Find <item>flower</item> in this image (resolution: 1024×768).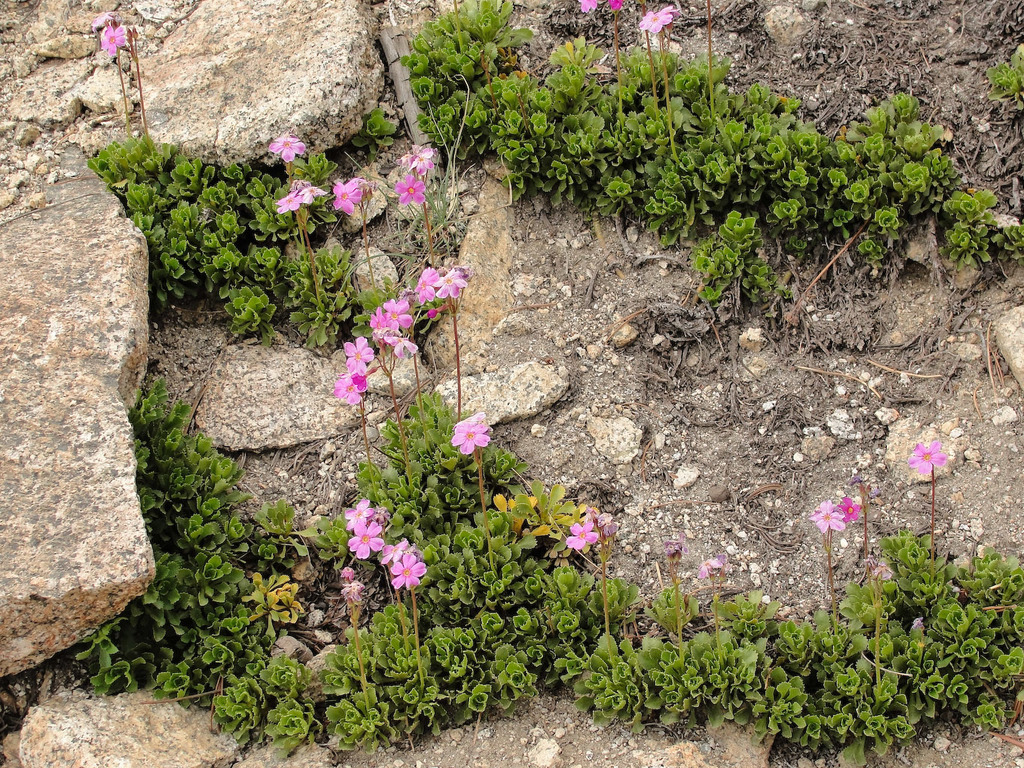
left=347, top=521, right=383, bottom=557.
